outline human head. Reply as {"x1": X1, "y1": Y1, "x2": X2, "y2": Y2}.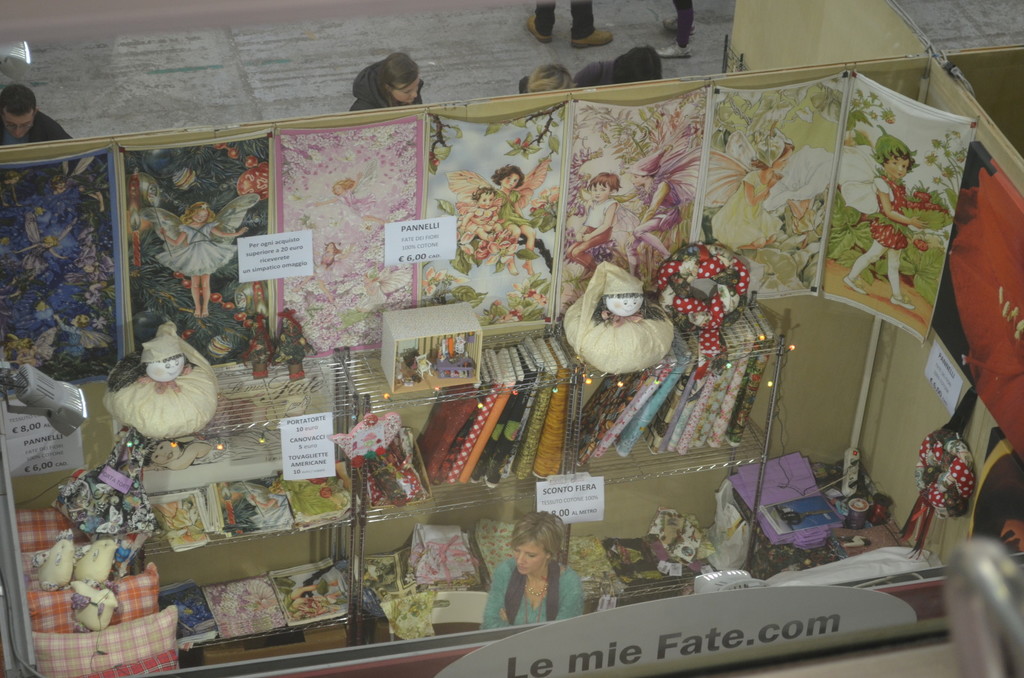
{"x1": 493, "y1": 164, "x2": 525, "y2": 191}.
